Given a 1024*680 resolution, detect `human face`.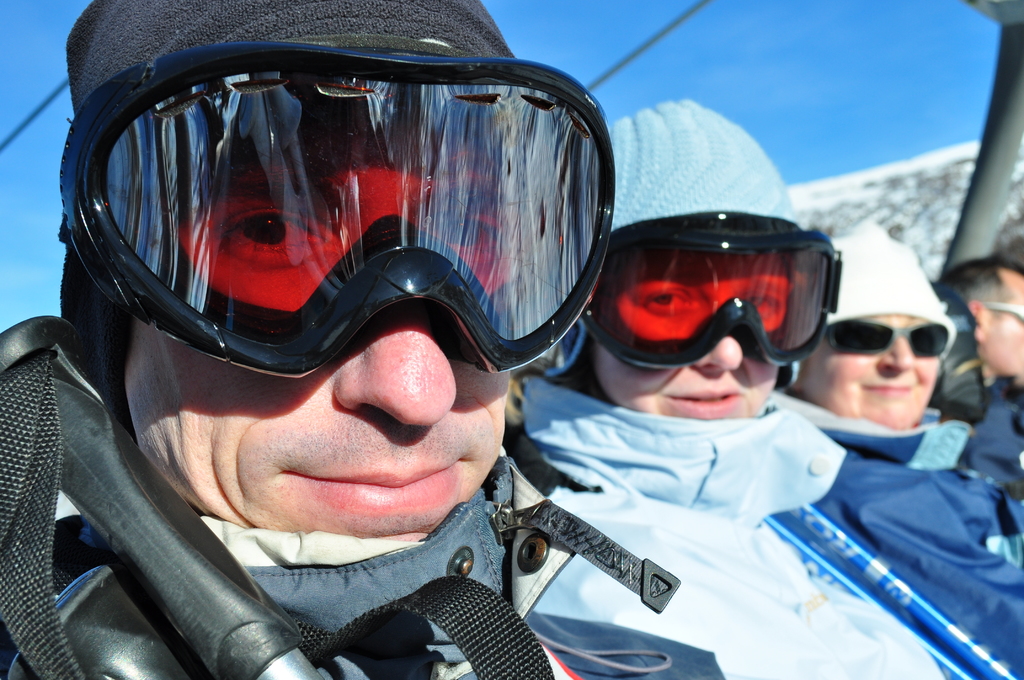
locate(796, 313, 934, 433).
